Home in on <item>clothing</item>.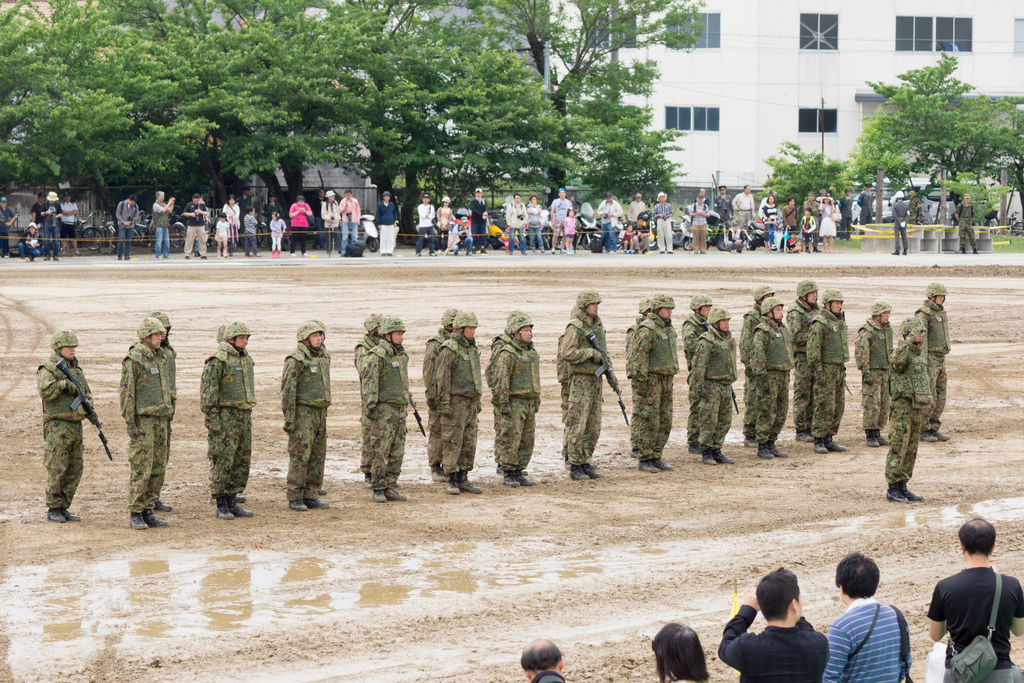
Homed in at (564, 215, 577, 238).
